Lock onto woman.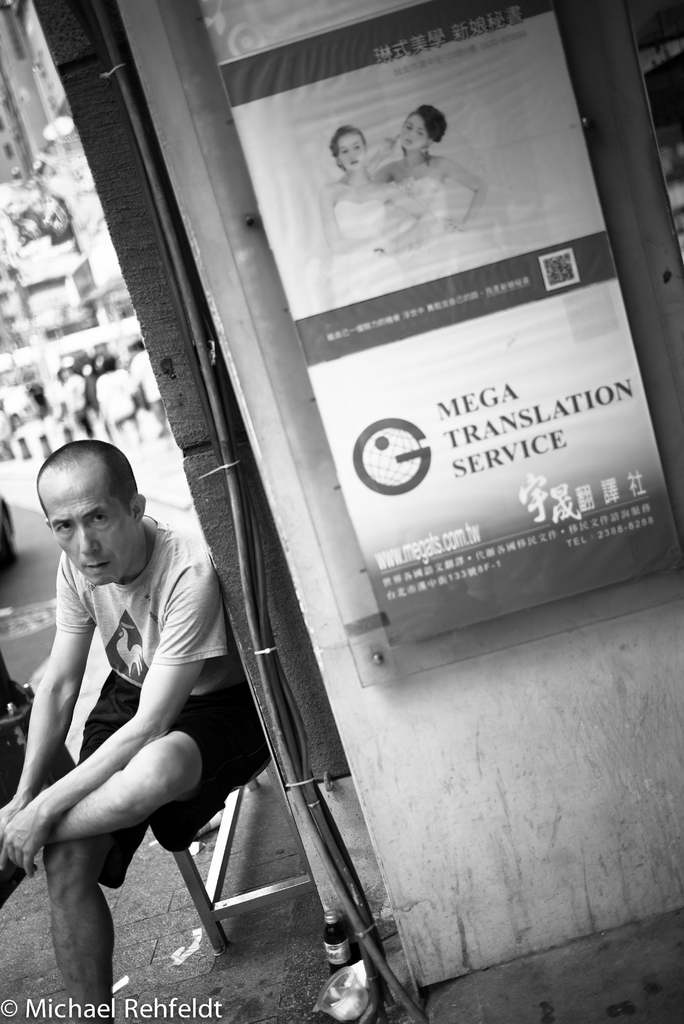
Locked: select_region(318, 123, 433, 310).
